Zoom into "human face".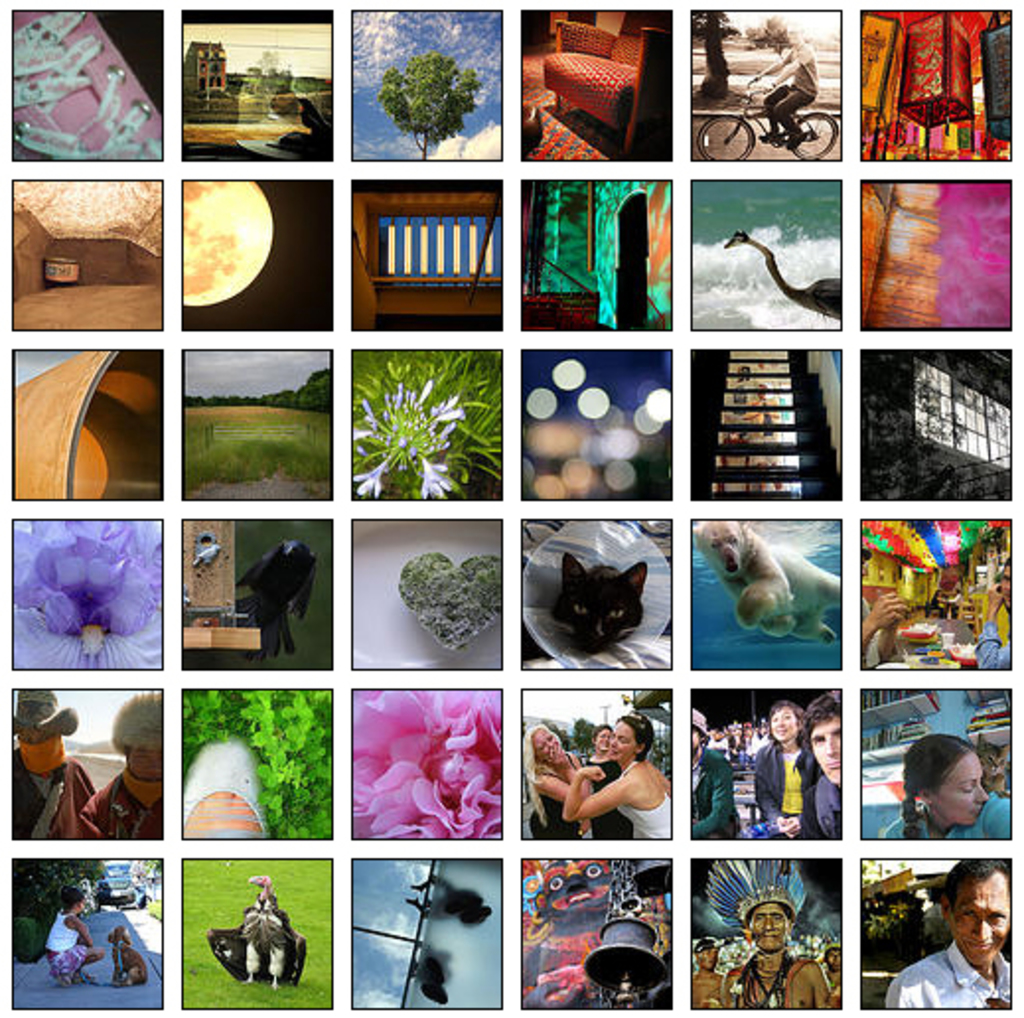
Zoom target: (689,728,700,752).
